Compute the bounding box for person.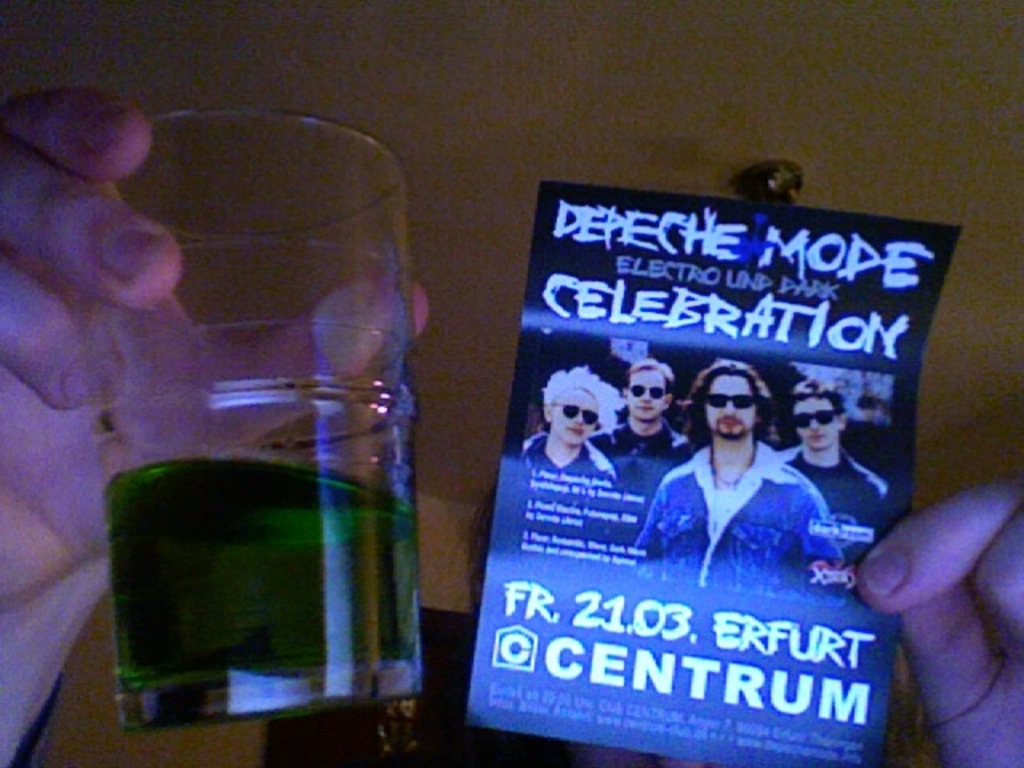
621:350:850:613.
